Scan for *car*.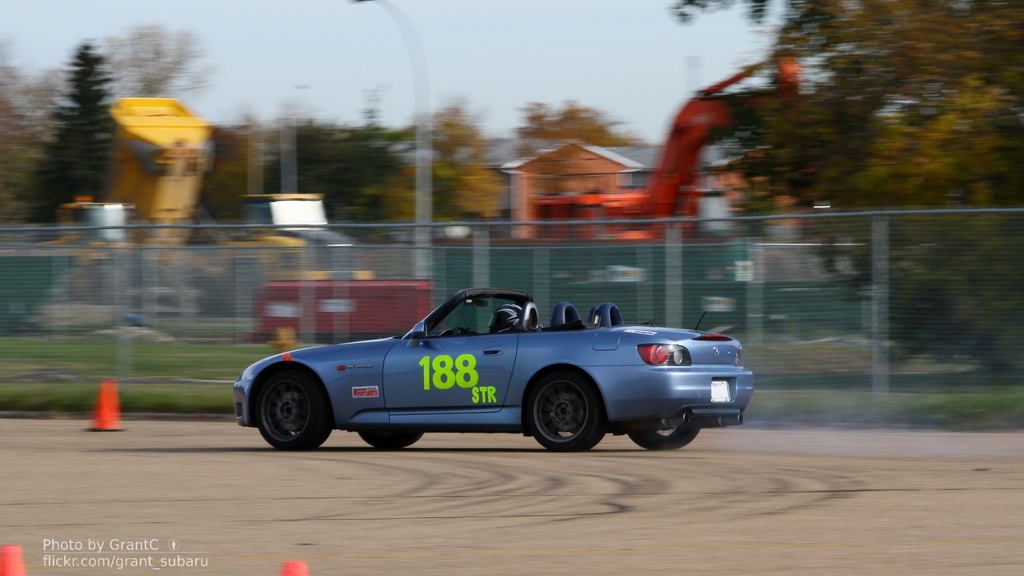
Scan result: {"x1": 231, "y1": 291, "x2": 753, "y2": 453}.
